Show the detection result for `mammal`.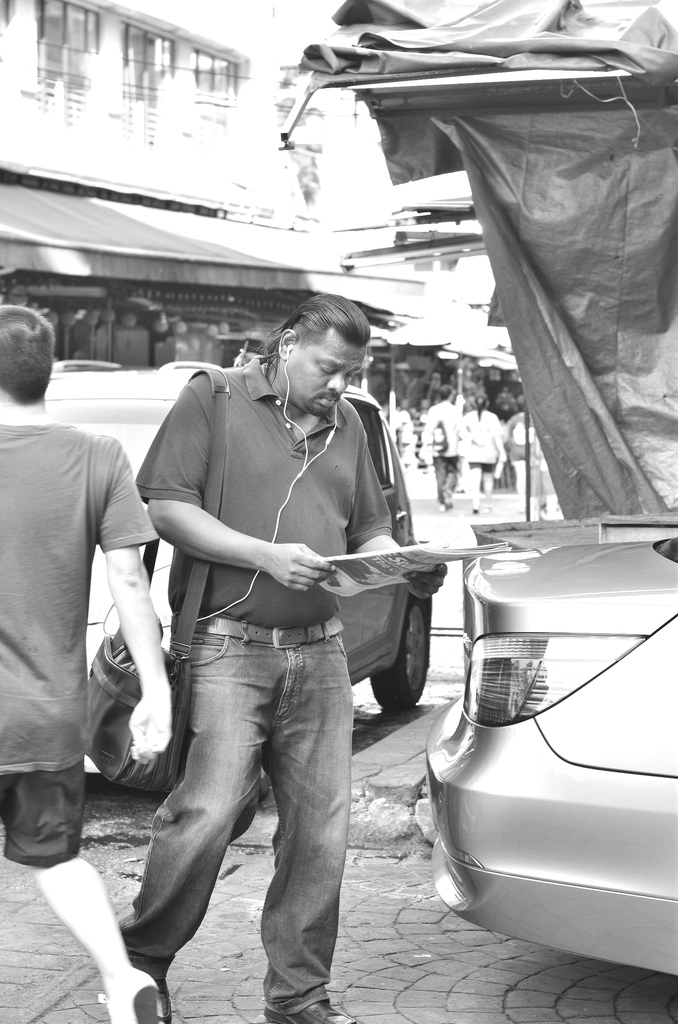
bbox=(503, 399, 538, 504).
